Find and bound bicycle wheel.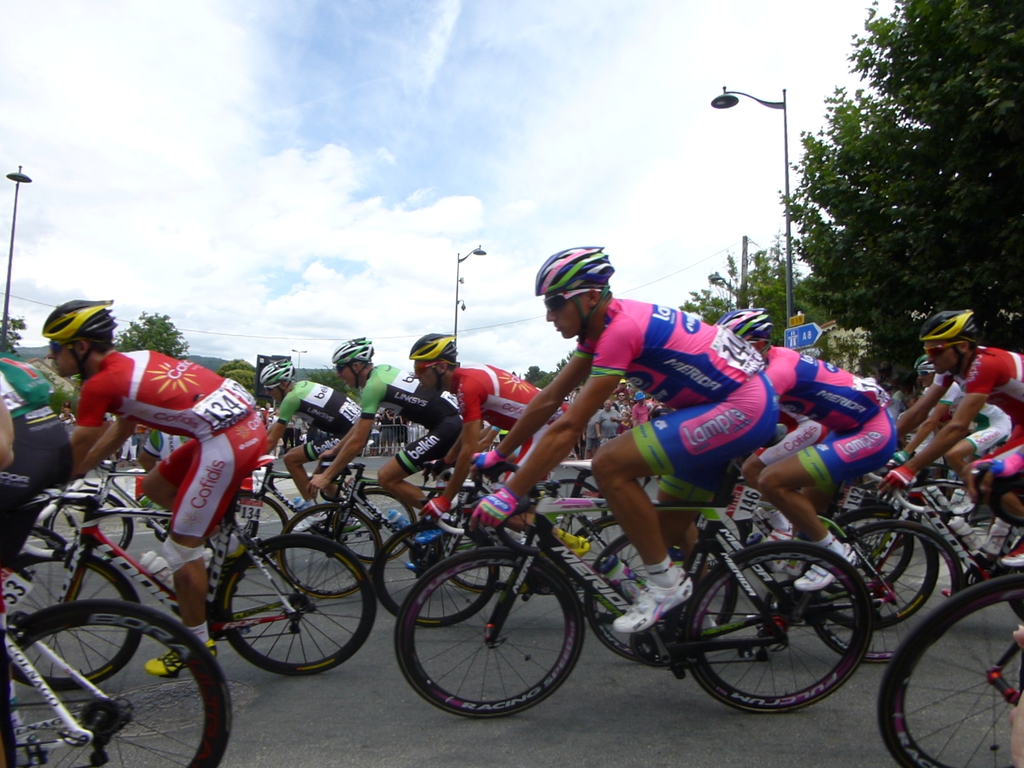
Bound: (x1=583, y1=533, x2=743, y2=664).
